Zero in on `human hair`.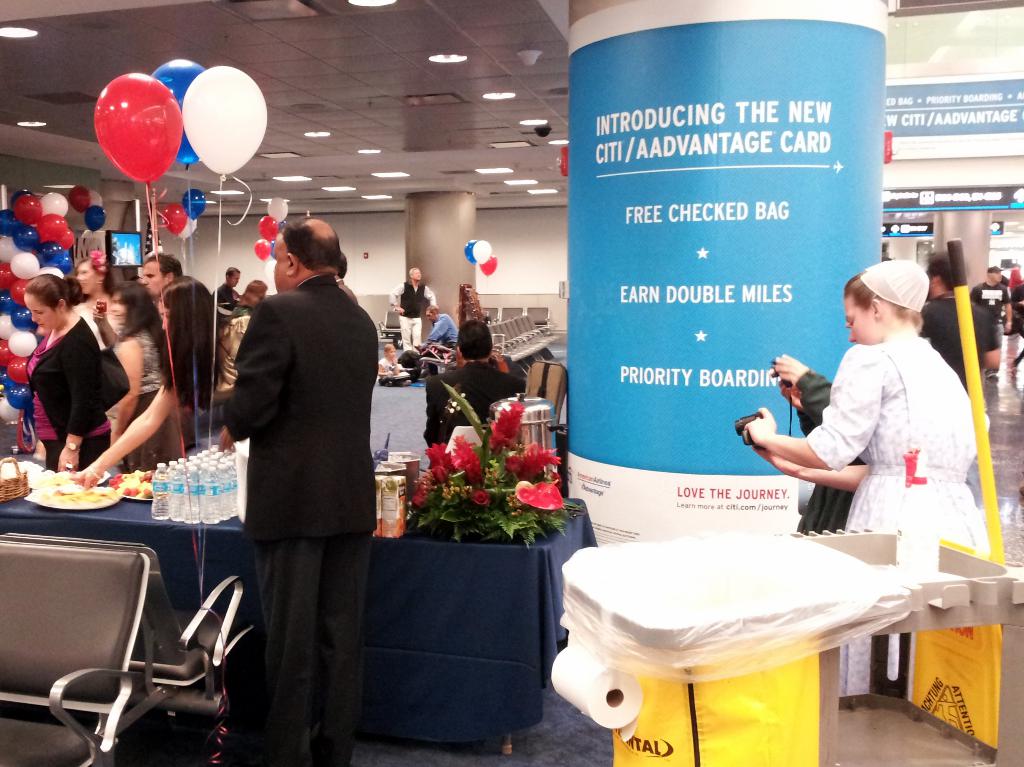
Zeroed in: [left=158, top=275, right=227, bottom=404].
